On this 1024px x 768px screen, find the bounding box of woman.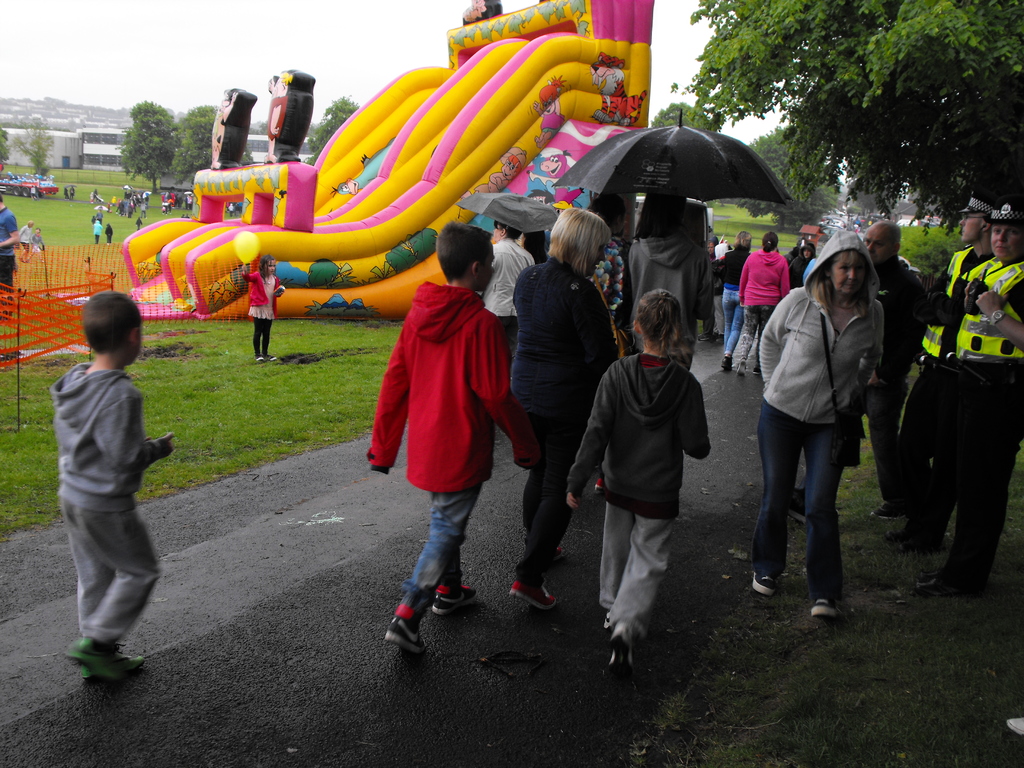
Bounding box: crop(511, 214, 625, 614).
